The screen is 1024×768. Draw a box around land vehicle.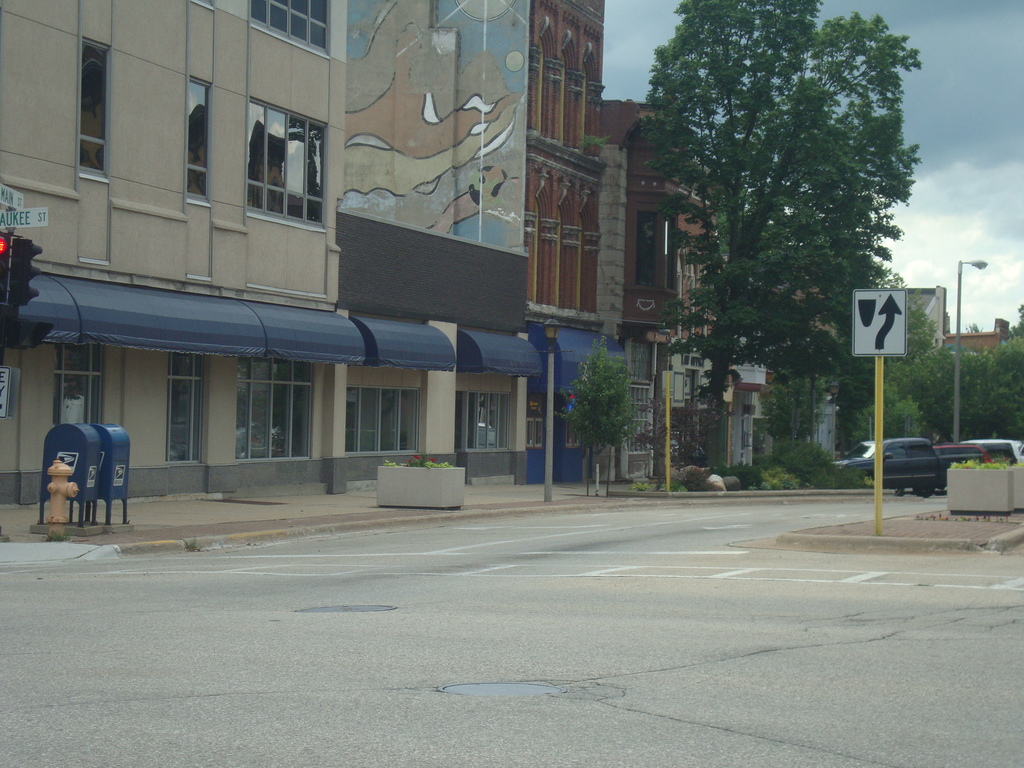
(left=822, top=435, right=995, bottom=494).
